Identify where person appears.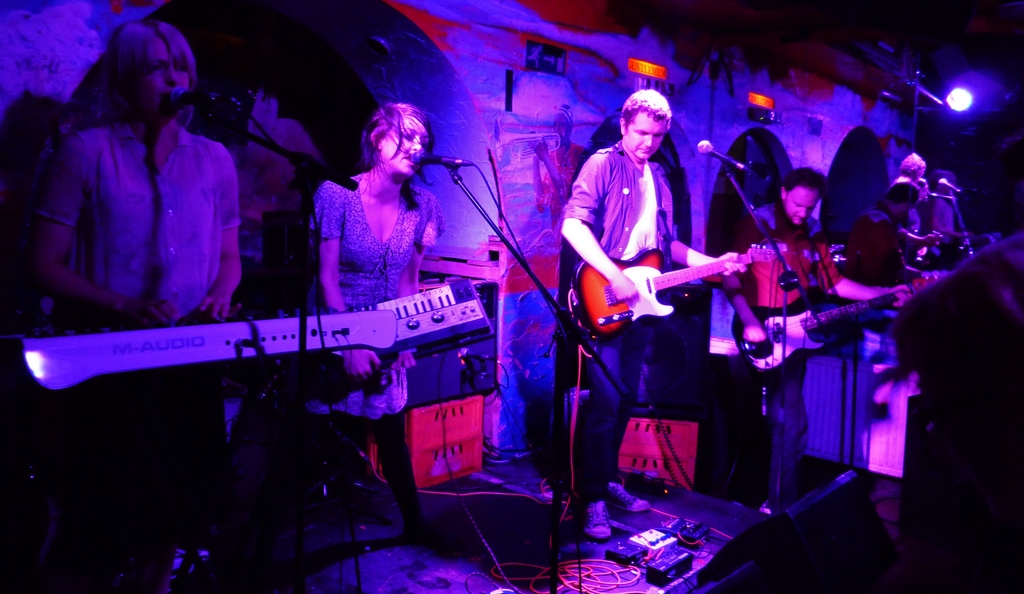
Appears at x1=719 y1=165 x2=912 y2=506.
